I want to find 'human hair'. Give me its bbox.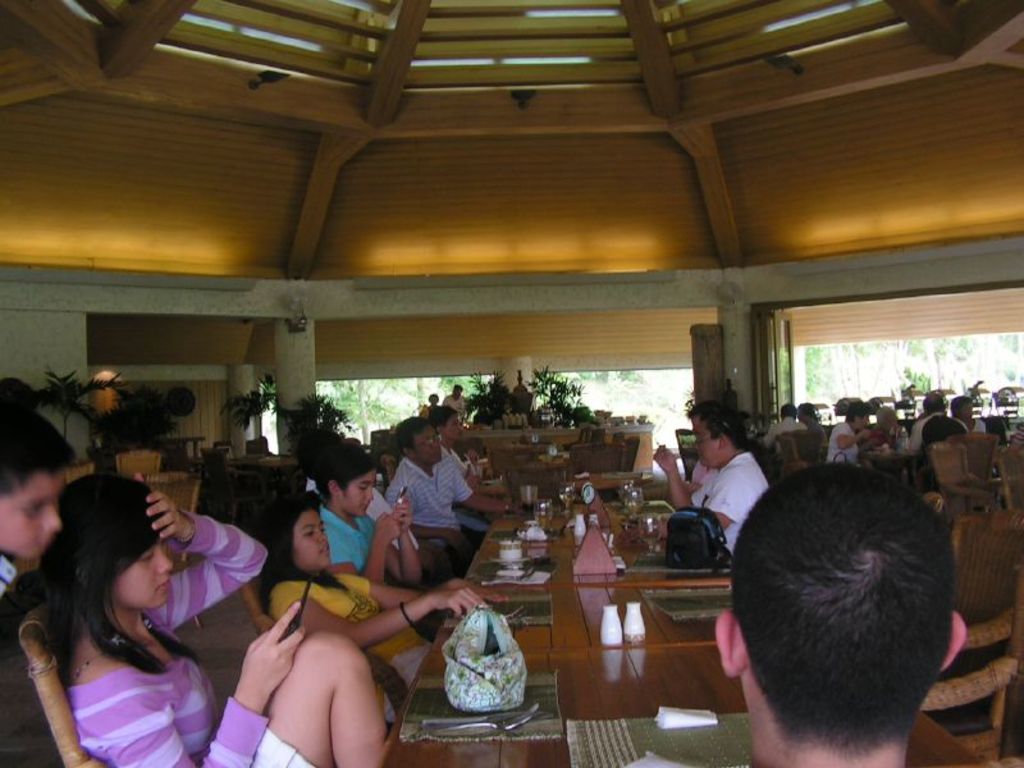
[0,397,78,494].
